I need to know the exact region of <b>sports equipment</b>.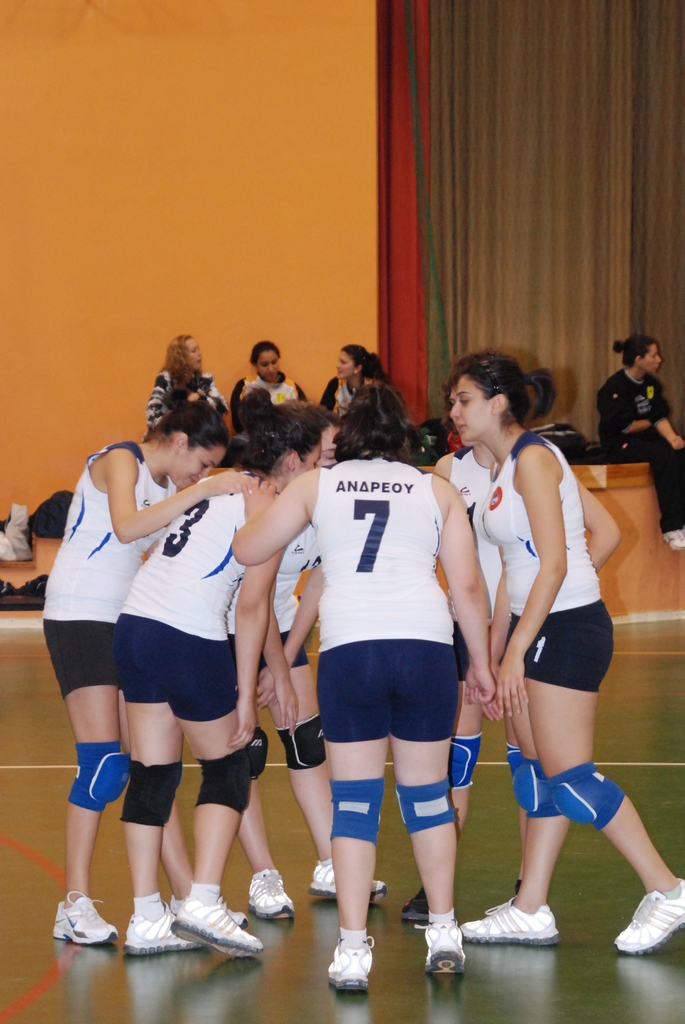
Region: x1=67, y1=739, x2=127, y2=813.
